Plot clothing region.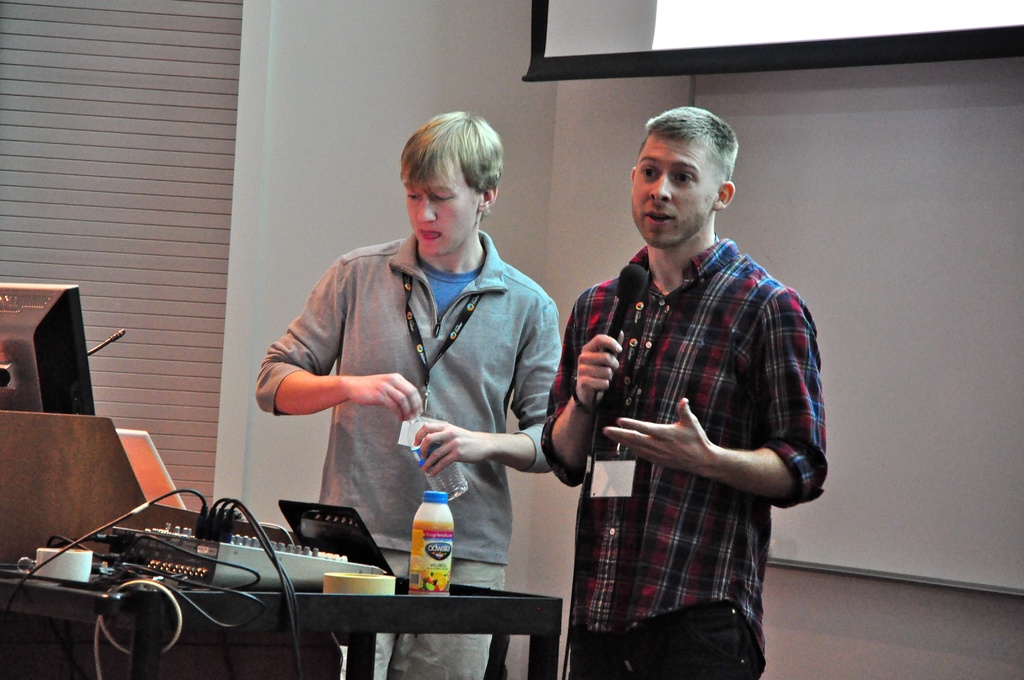
Plotted at box(255, 225, 578, 679).
